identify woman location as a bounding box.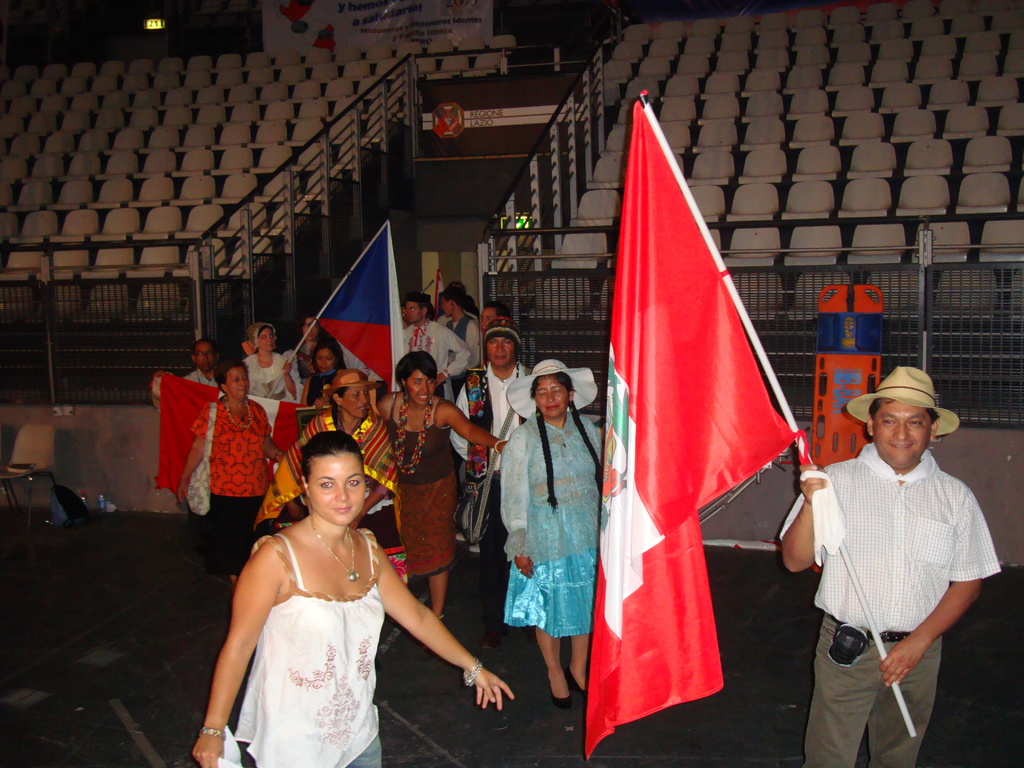
pyautogui.locateOnScreen(242, 323, 290, 400).
